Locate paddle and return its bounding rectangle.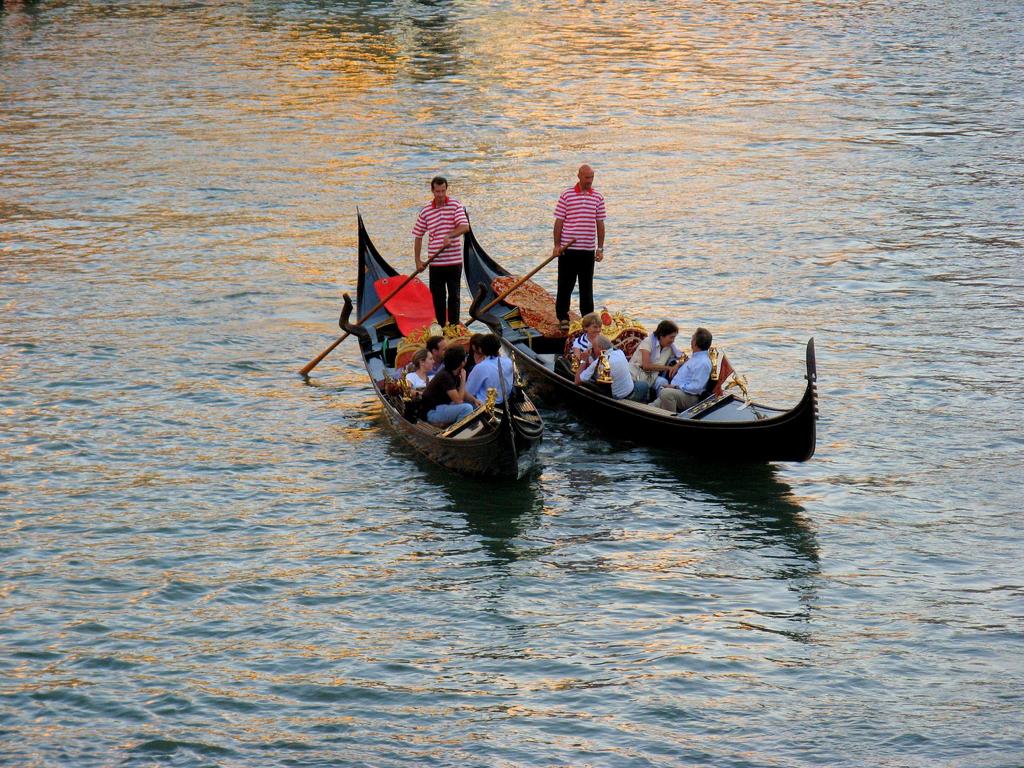
298, 252, 451, 377.
